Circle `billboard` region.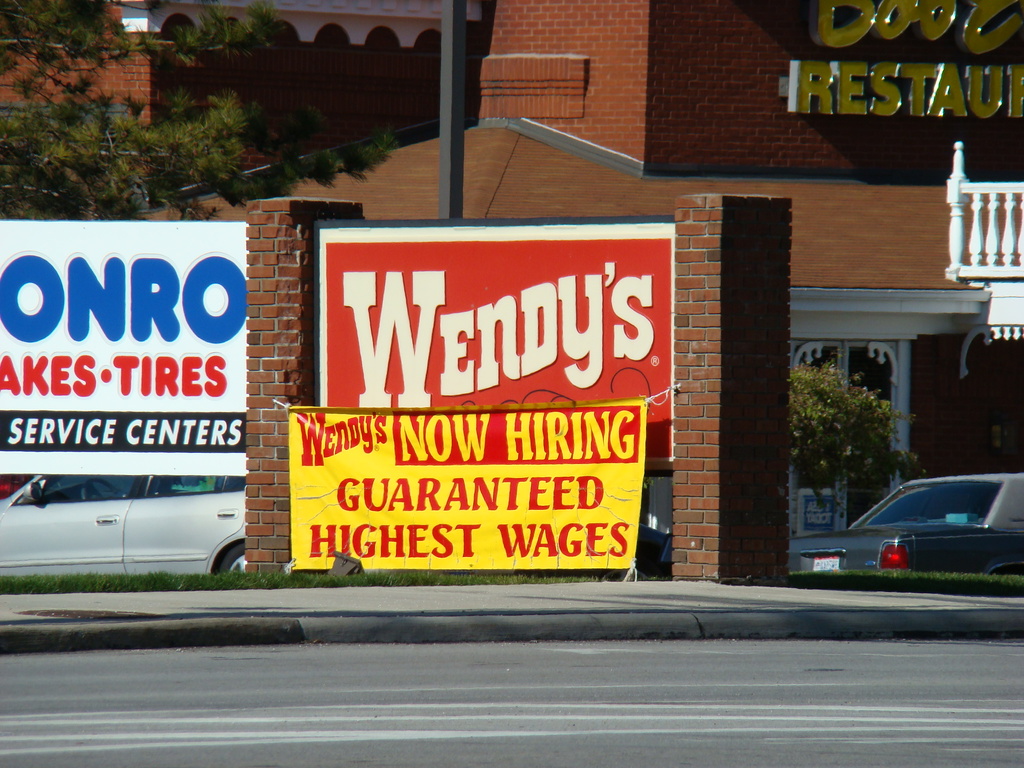
Region: [left=287, top=399, right=648, bottom=568].
